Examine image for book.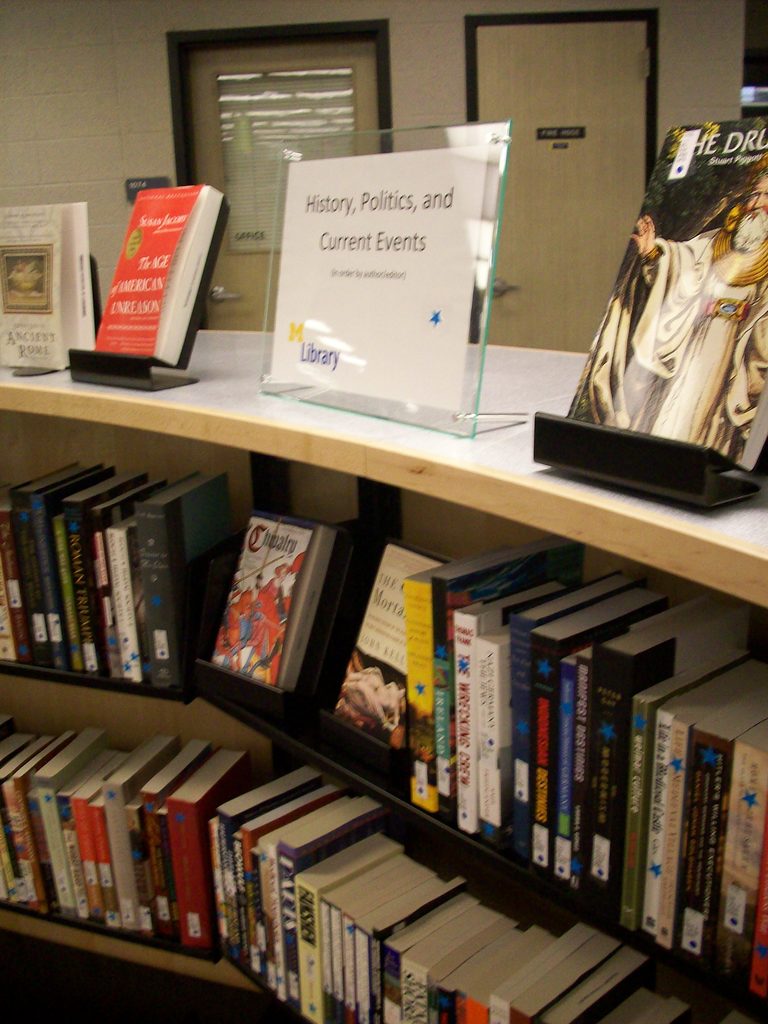
Examination result: {"left": 557, "top": 123, "right": 767, "bottom": 473}.
